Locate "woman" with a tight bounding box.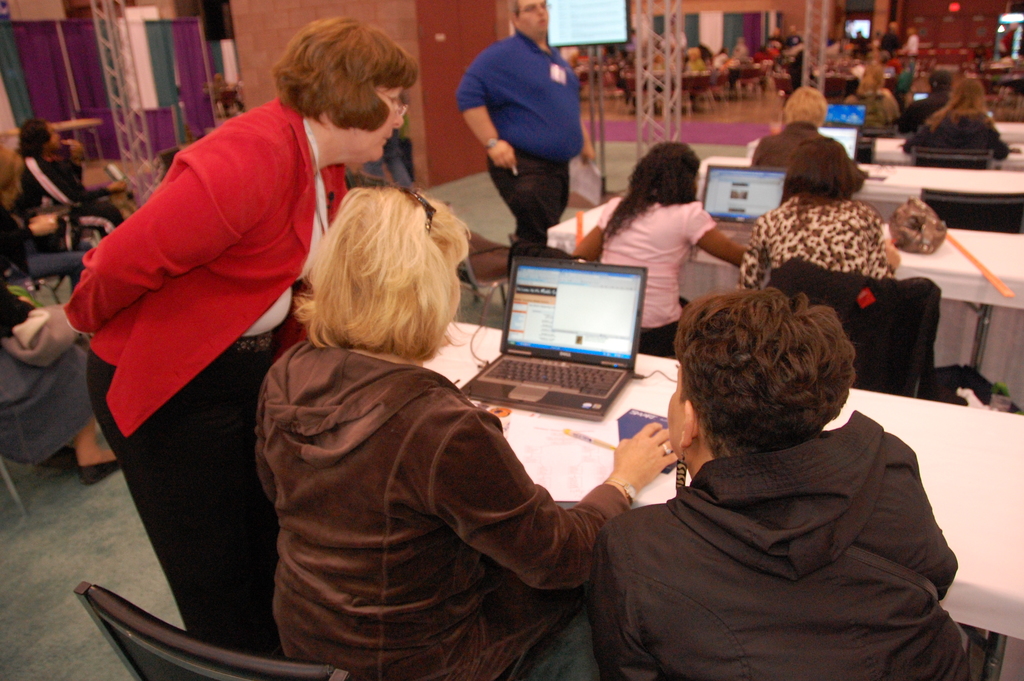
box=[743, 86, 827, 168].
